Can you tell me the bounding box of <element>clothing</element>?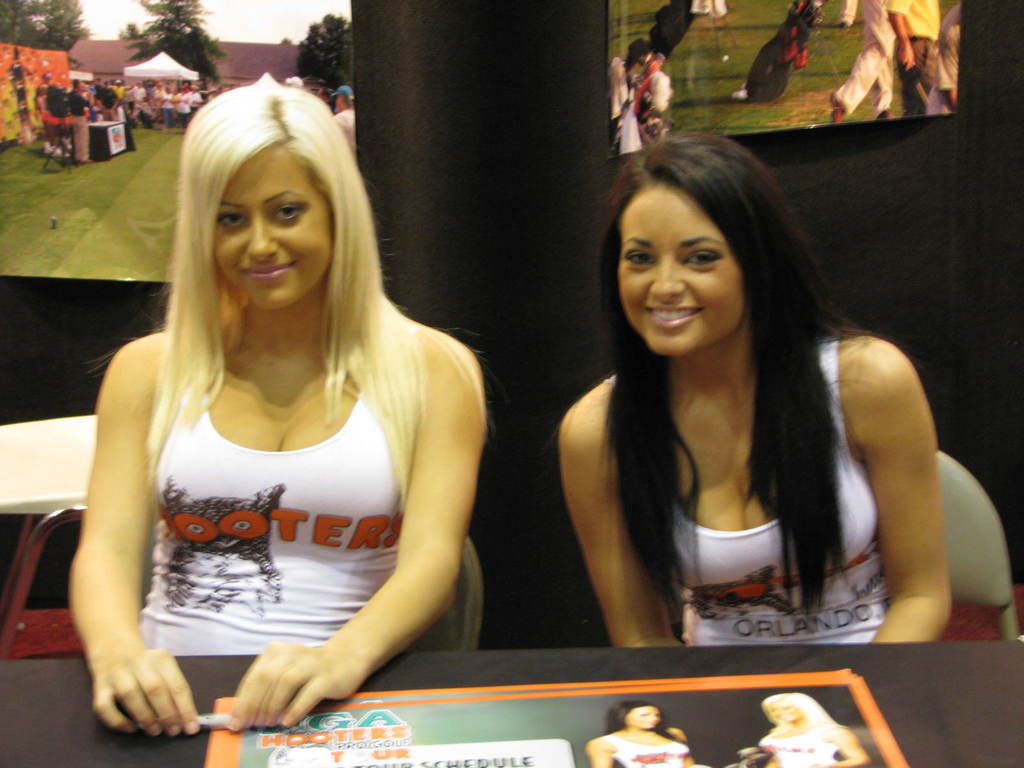
[x1=764, y1=723, x2=844, y2=767].
